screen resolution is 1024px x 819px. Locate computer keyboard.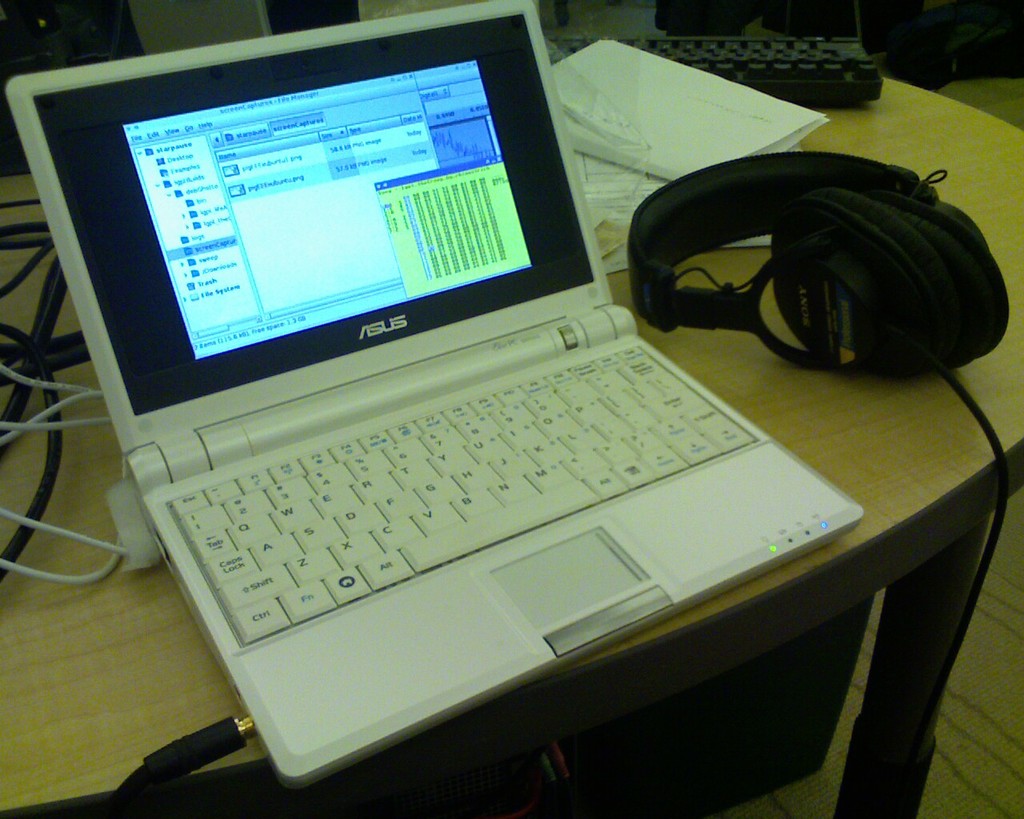
(162,342,757,645).
